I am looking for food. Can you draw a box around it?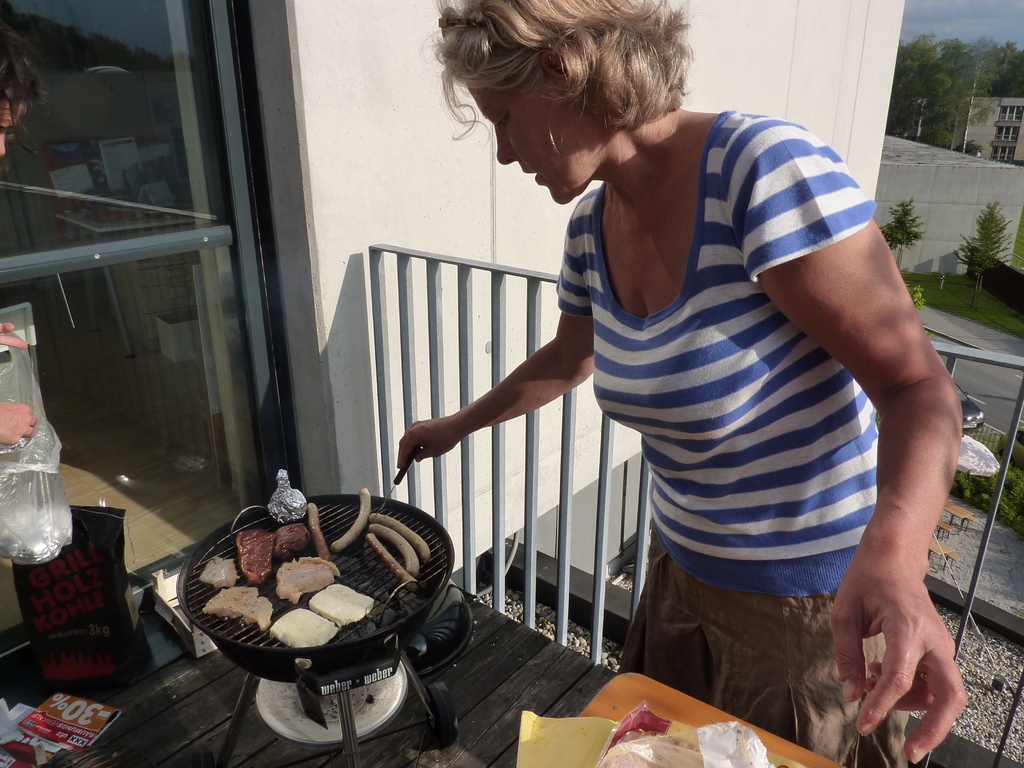
Sure, the bounding box is <bbox>307, 500, 328, 563</bbox>.
